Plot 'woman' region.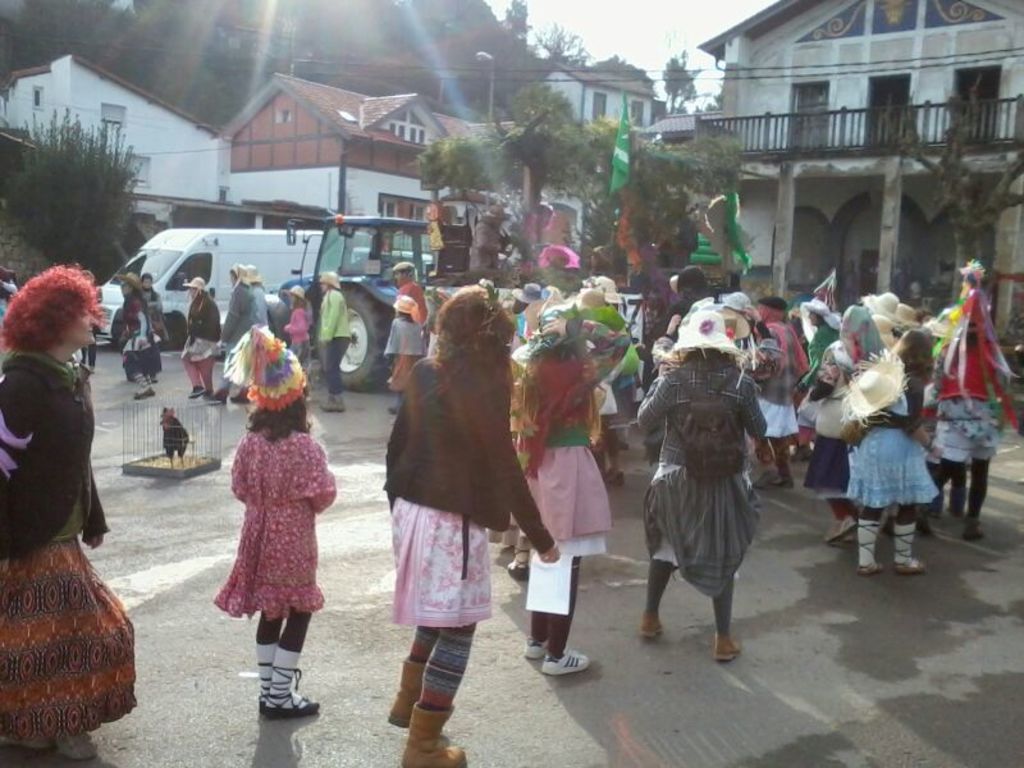
Plotted at detection(317, 270, 351, 412).
